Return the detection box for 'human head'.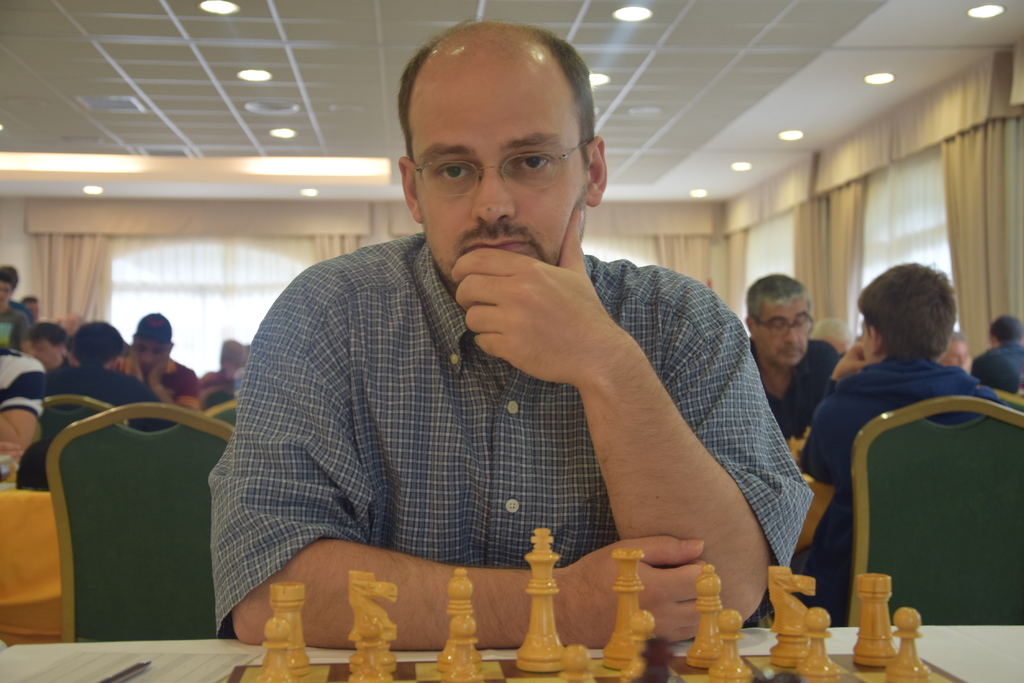
bbox=(69, 321, 127, 374).
